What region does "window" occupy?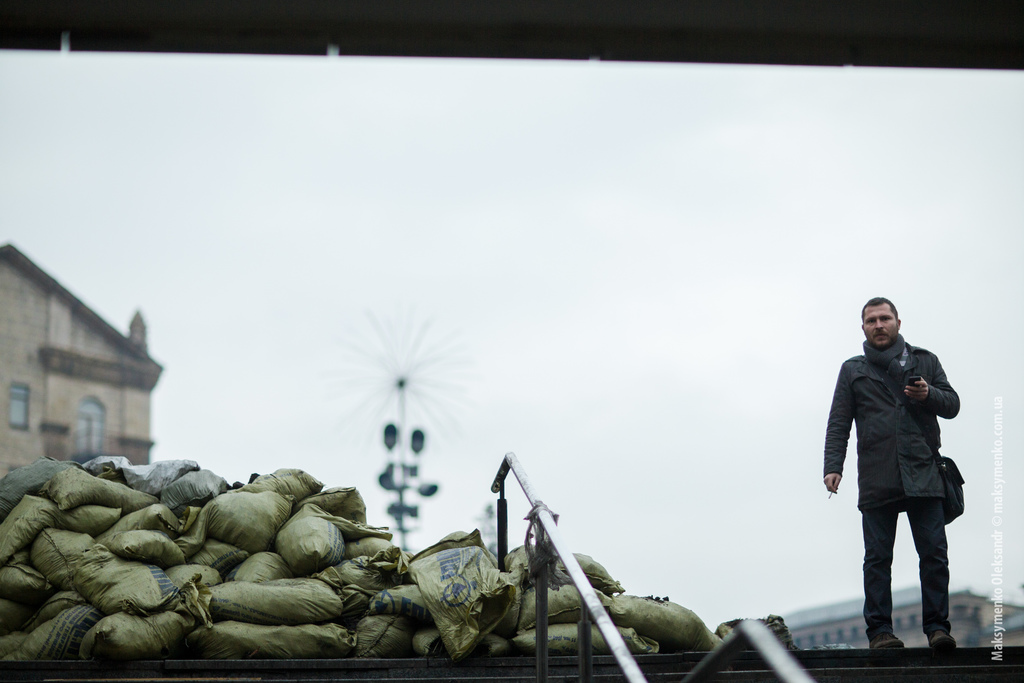
75,398,106,450.
